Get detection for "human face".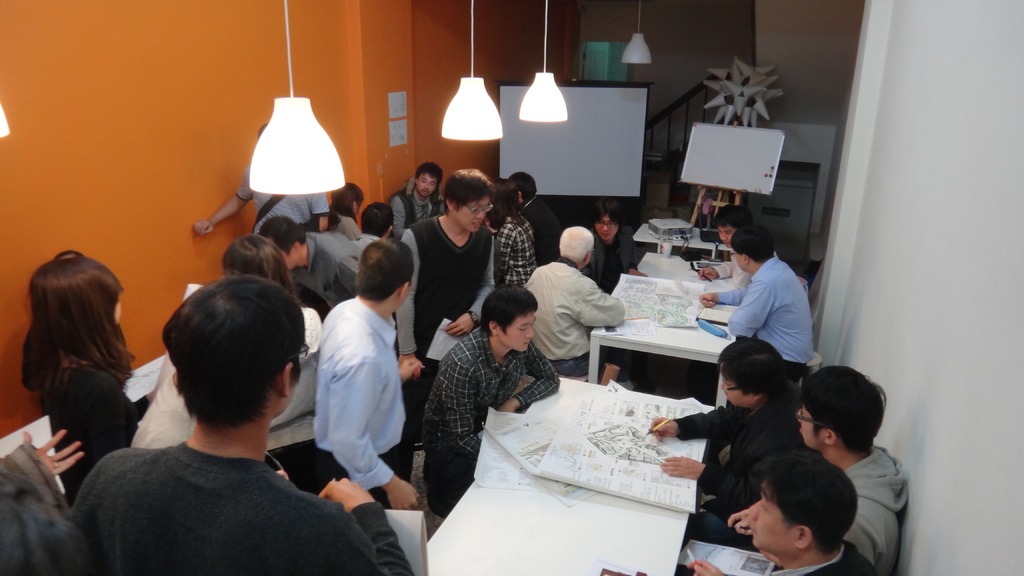
Detection: {"left": 454, "top": 198, "right": 490, "bottom": 232}.
